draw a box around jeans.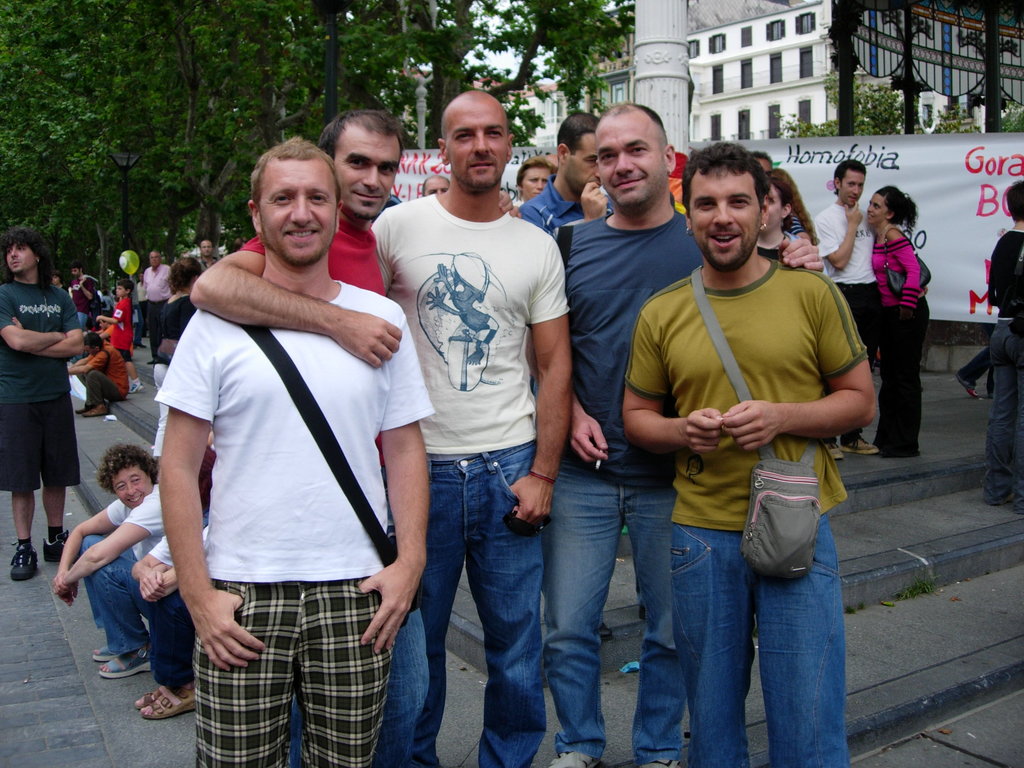
locate(379, 607, 422, 767).
